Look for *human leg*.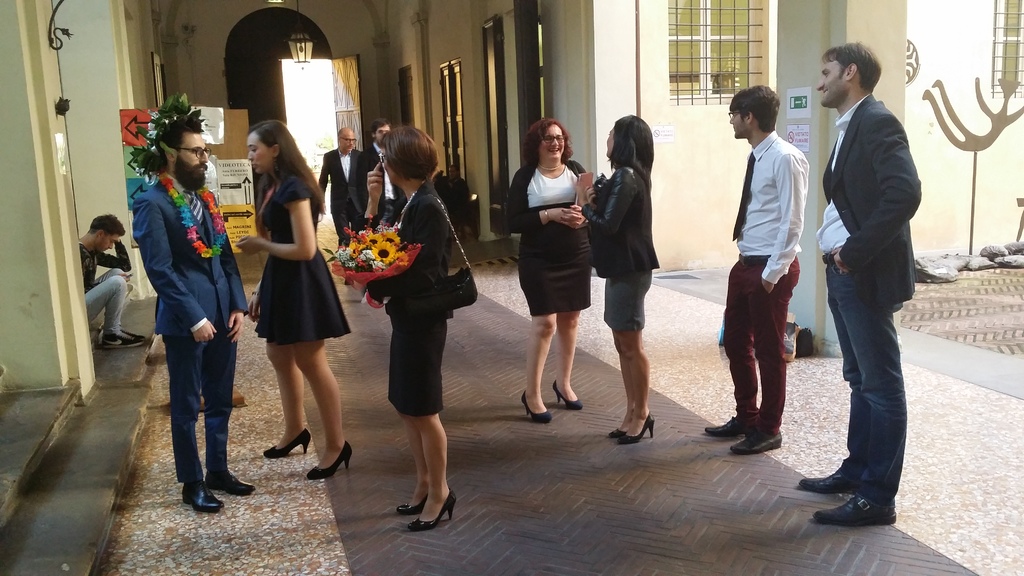
Found: 731,255,801,453.
